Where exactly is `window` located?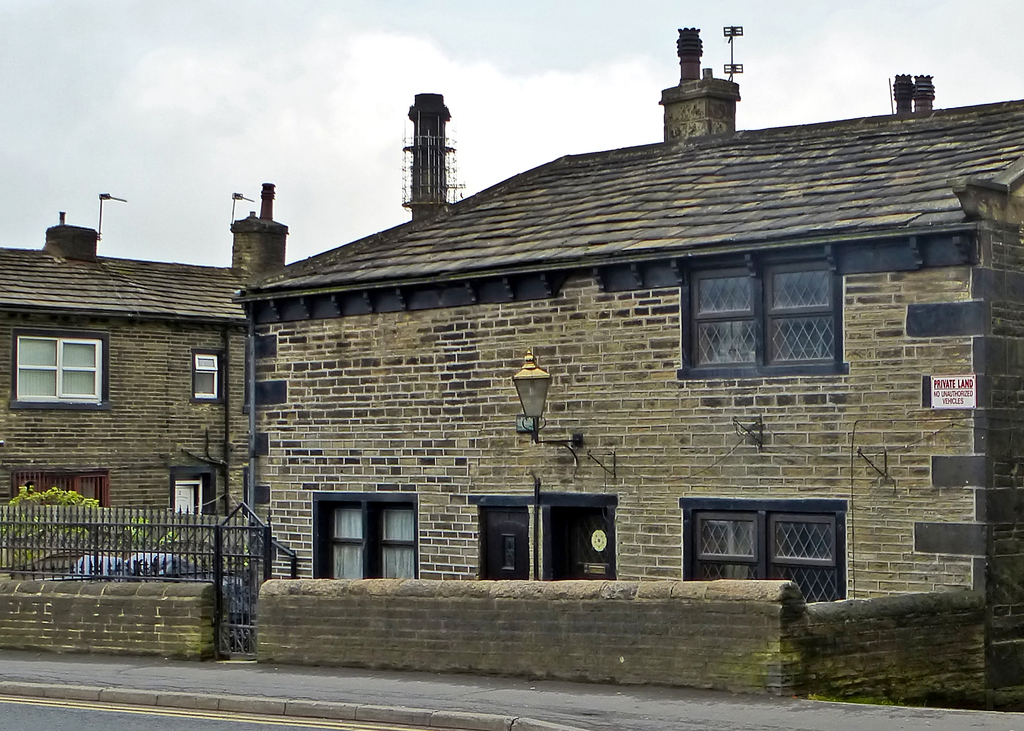
Its bounding box is box=[9, 476, 105, 526].
